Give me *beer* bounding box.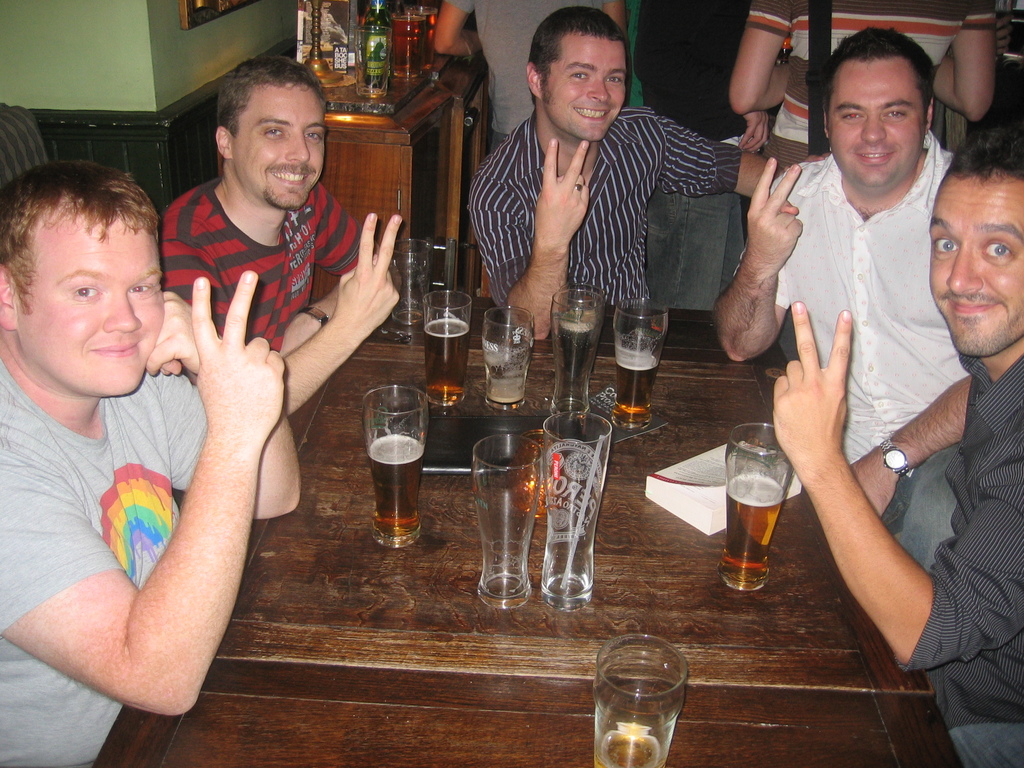
<bbox>369, 435, 422, 539</bbox>.
